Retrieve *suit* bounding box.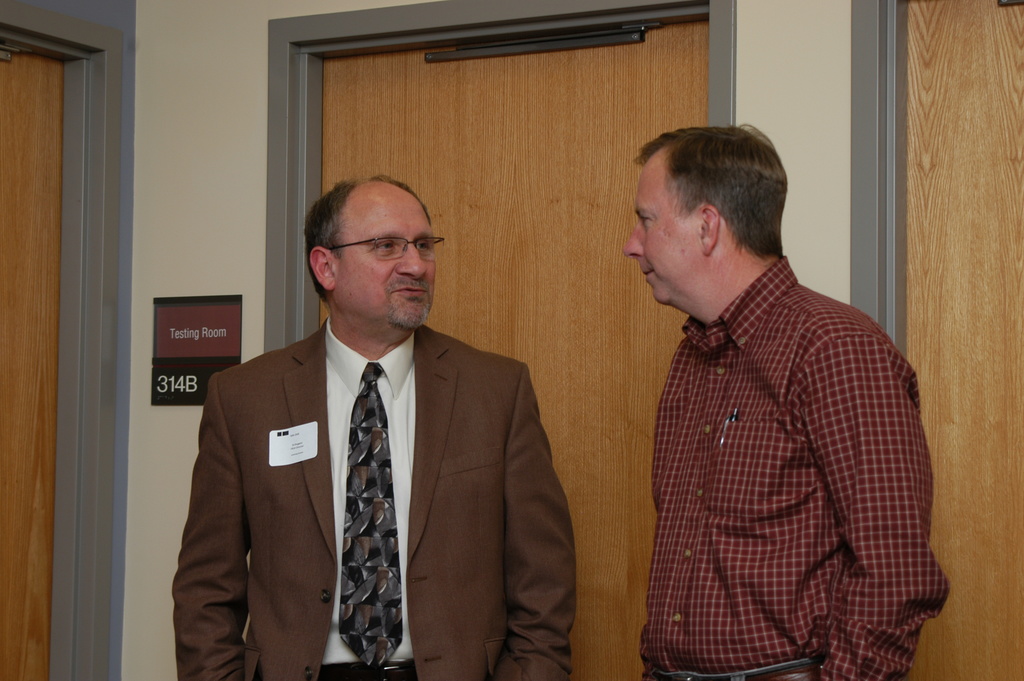
Bounding box: box=[166, 231, 563, 677].
